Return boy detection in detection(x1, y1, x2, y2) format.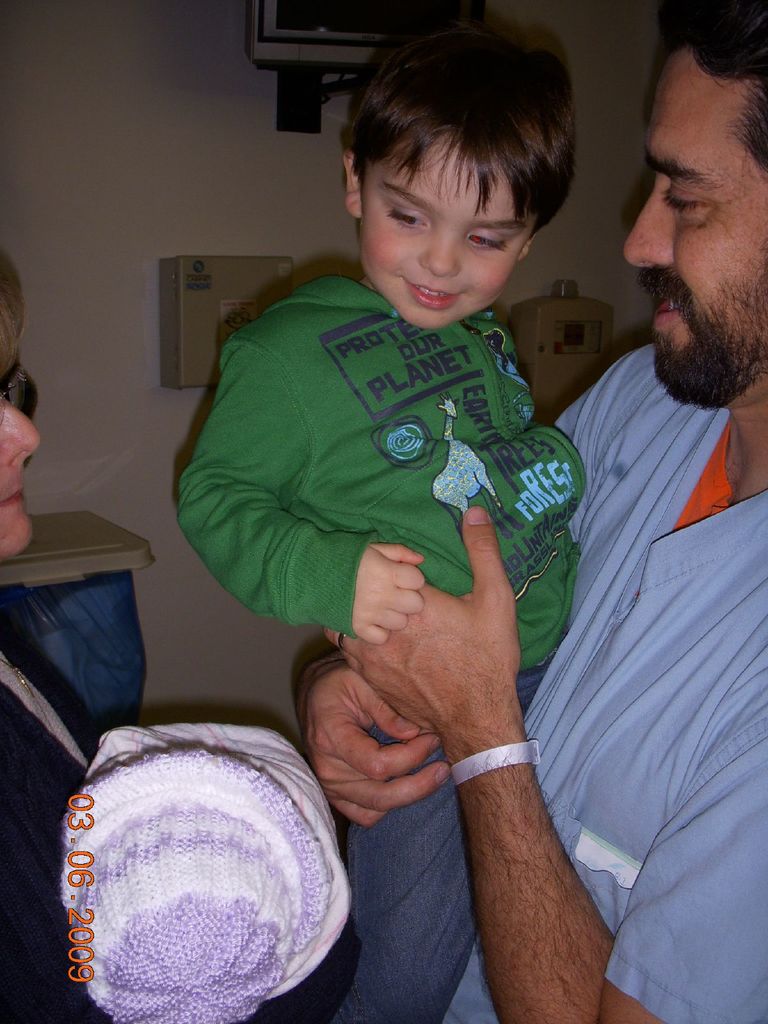
detection(302, 29, 622, 397).
